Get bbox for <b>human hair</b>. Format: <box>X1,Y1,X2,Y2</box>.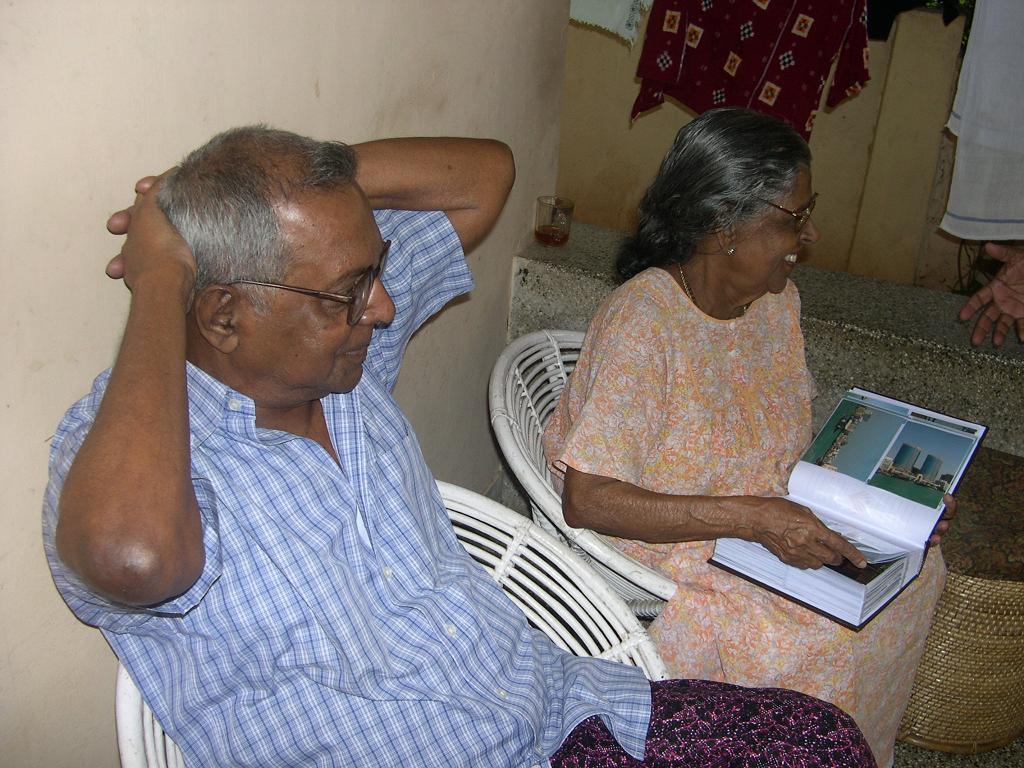
<box>625,111,818,291</box>.
